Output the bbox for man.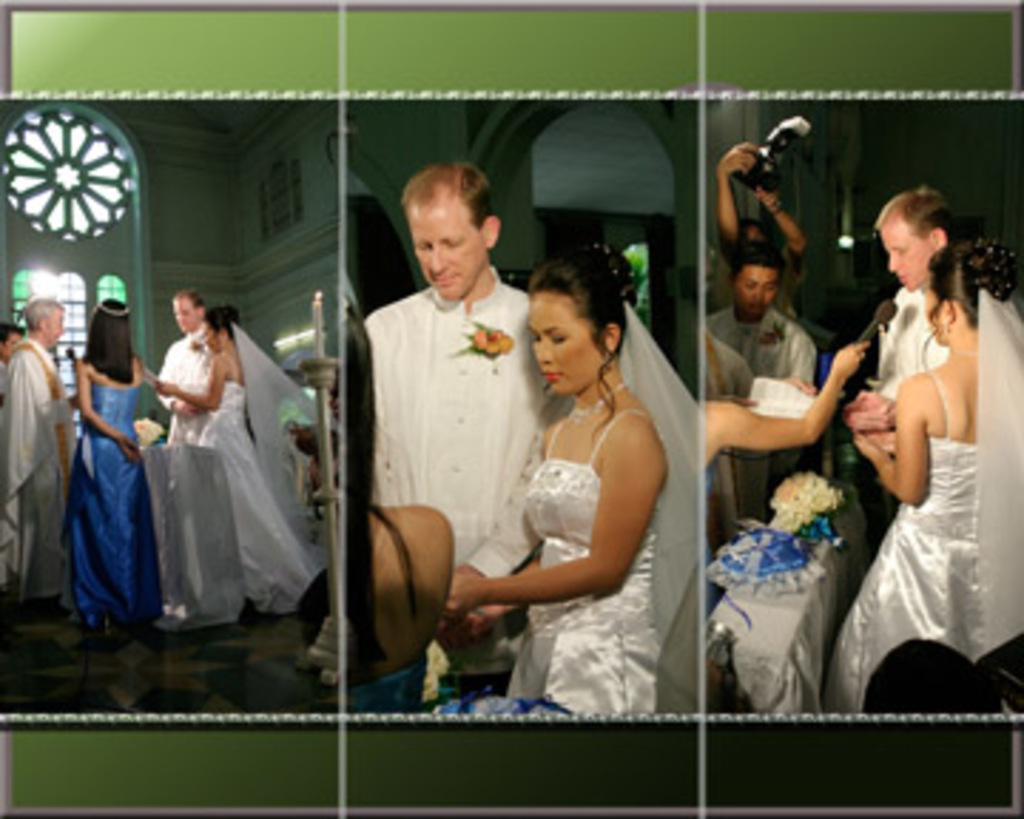
x1=151, y1=290, x2=216, y2=466.
